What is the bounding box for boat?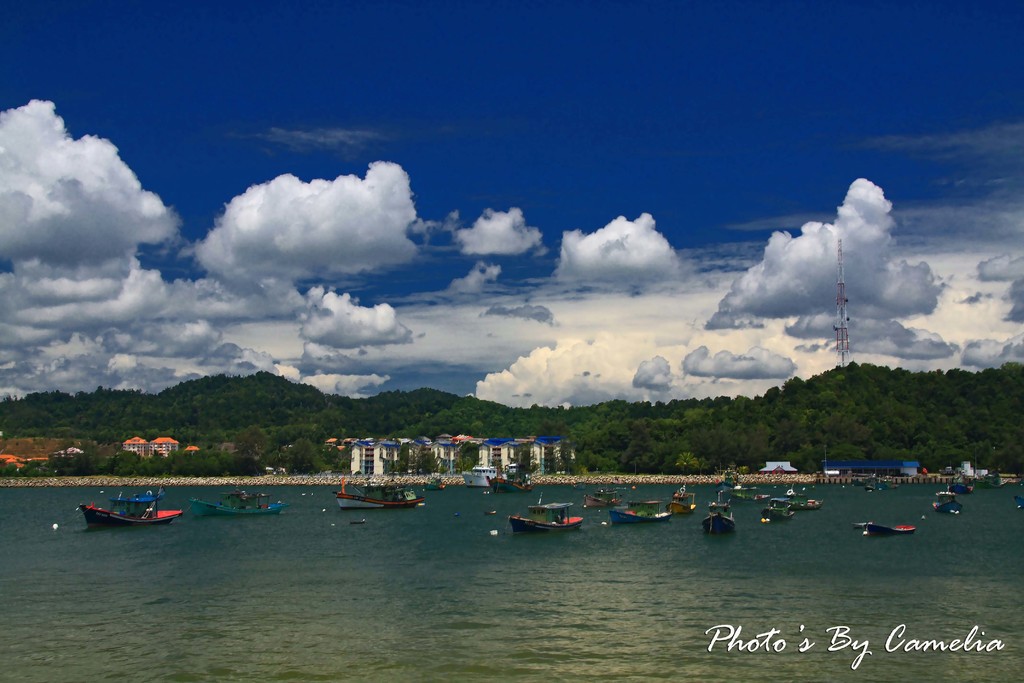
region(929, 483, 963, 516).
